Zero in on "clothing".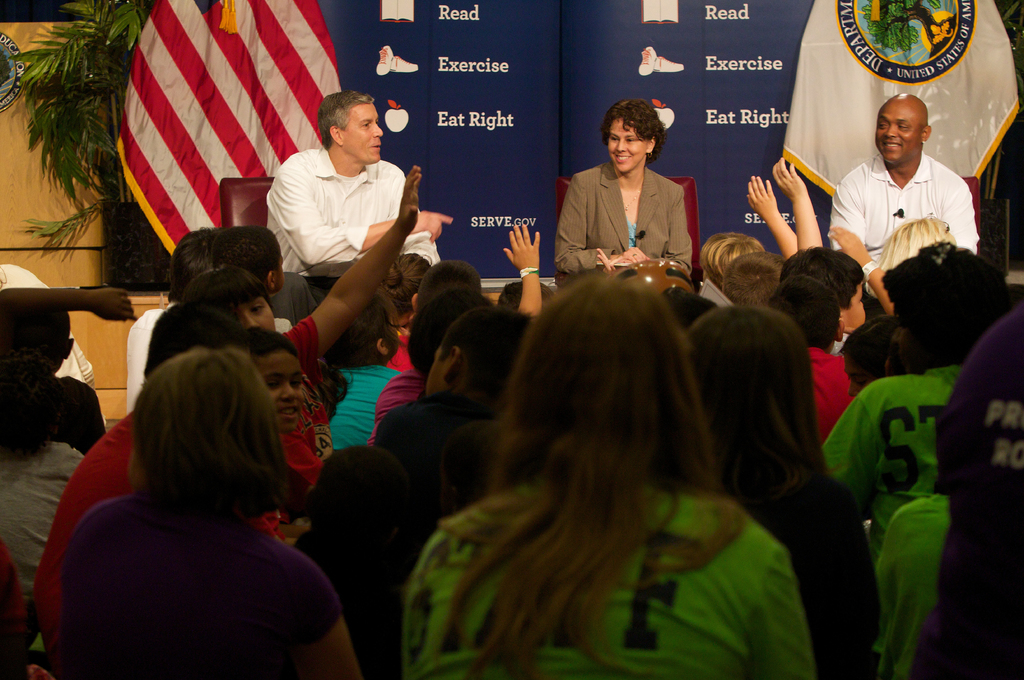
Zeroed in: select_region(874, 496, 949, 679).
